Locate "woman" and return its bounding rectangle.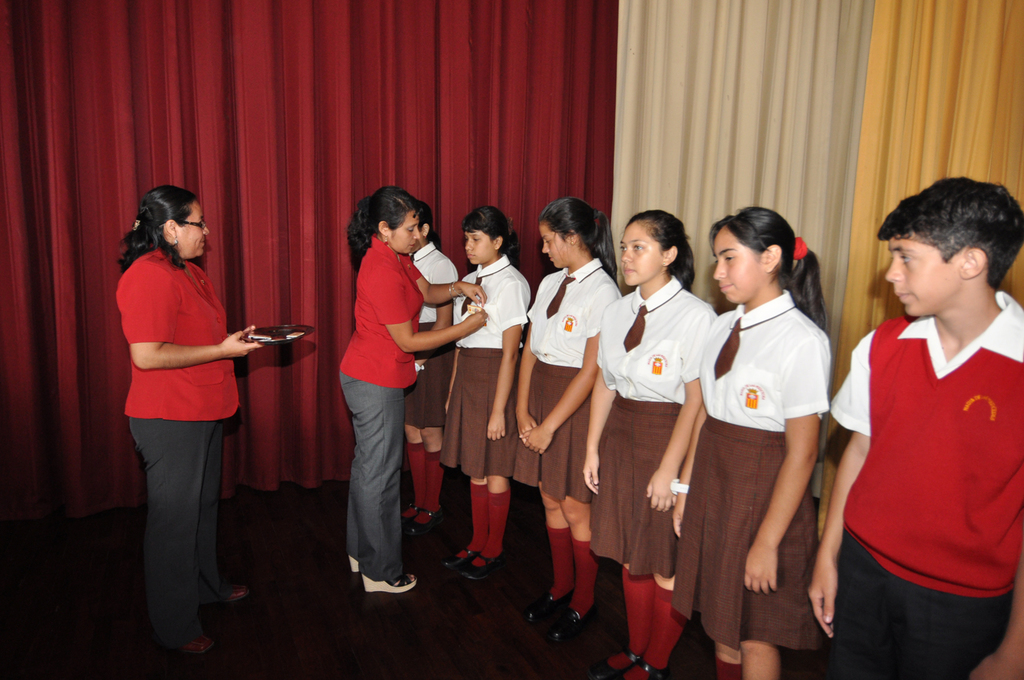
<bbox>435, 206, 531, 584</bbox>.
